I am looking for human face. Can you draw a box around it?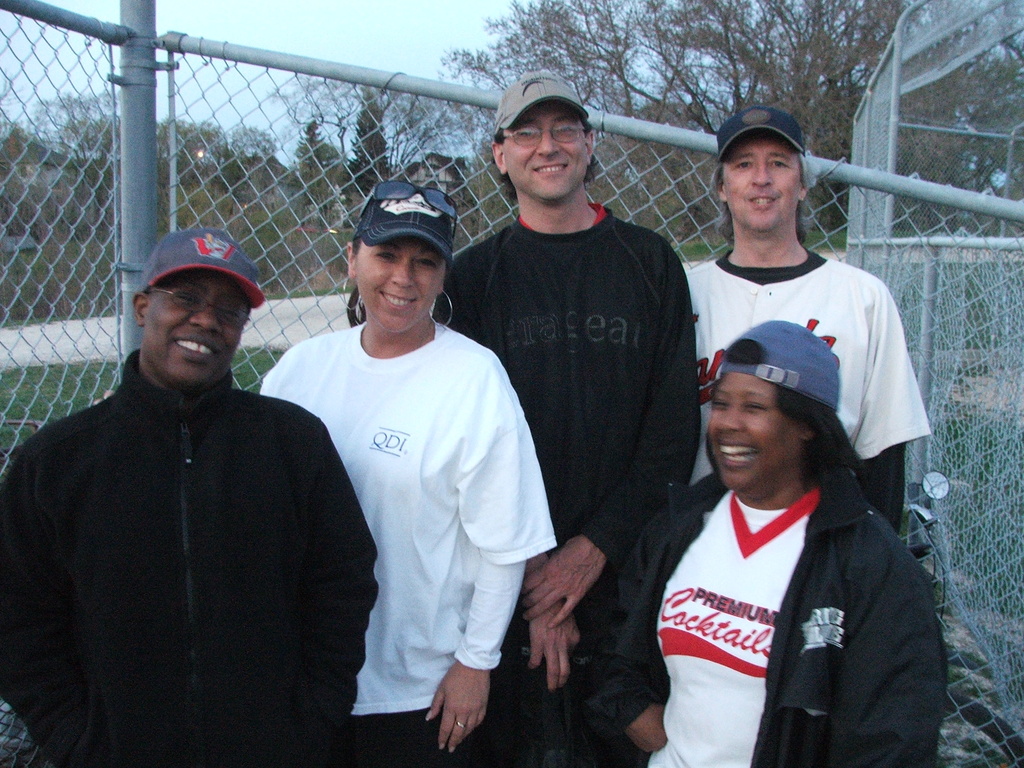
Sure, the bounding box is (x1=503, y1=98, x2=589, y2=195).
